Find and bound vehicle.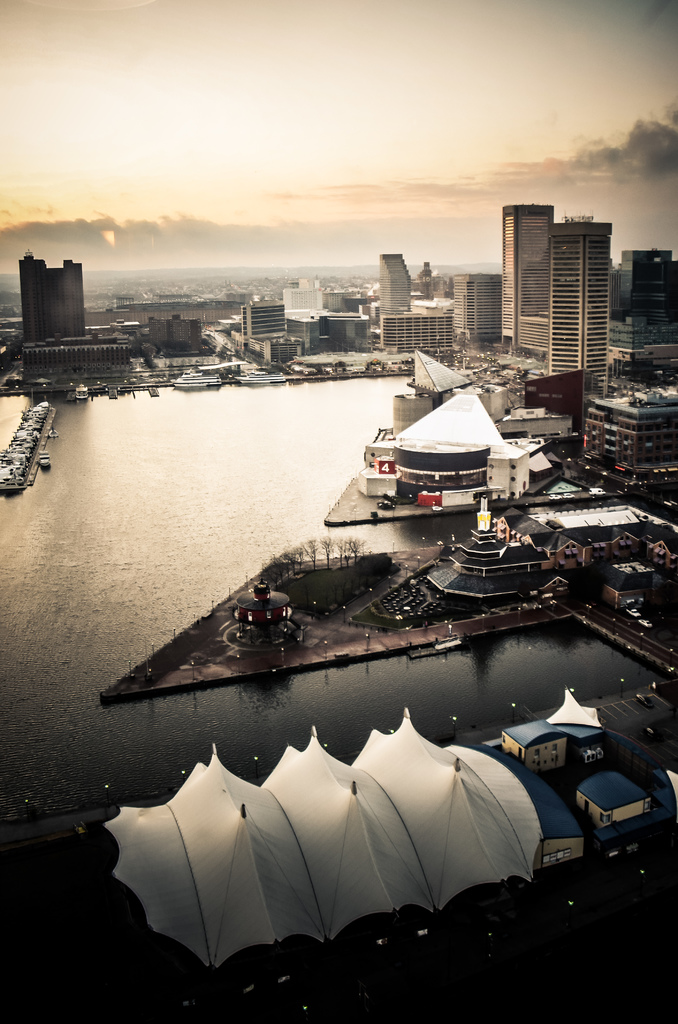
Bound: <region>75, 383, 87, 404</region>.
